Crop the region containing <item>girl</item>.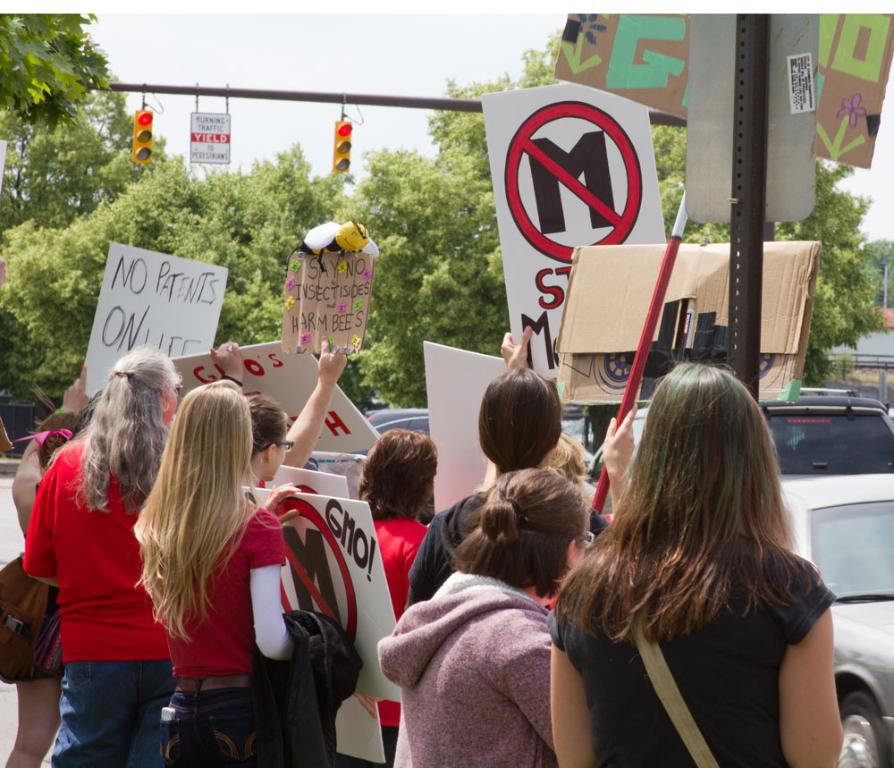
Crop region: (406, 356, 644, 608).
